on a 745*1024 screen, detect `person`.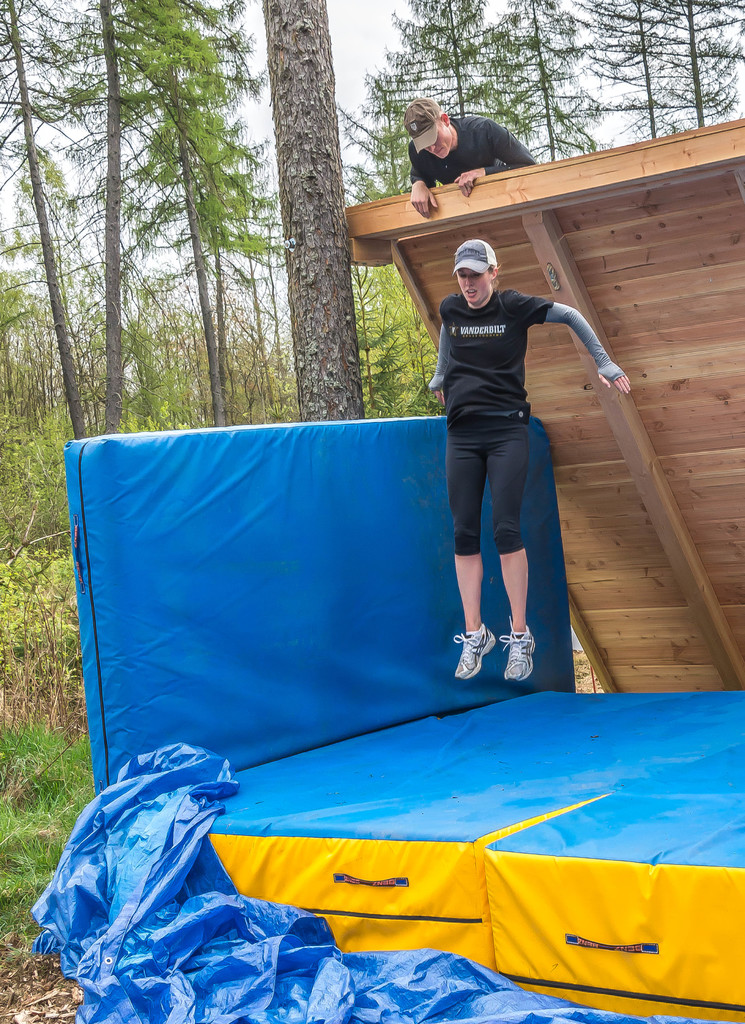
{"x1": 403, "y1": 84, "x2": 547, "y2": 225}.
